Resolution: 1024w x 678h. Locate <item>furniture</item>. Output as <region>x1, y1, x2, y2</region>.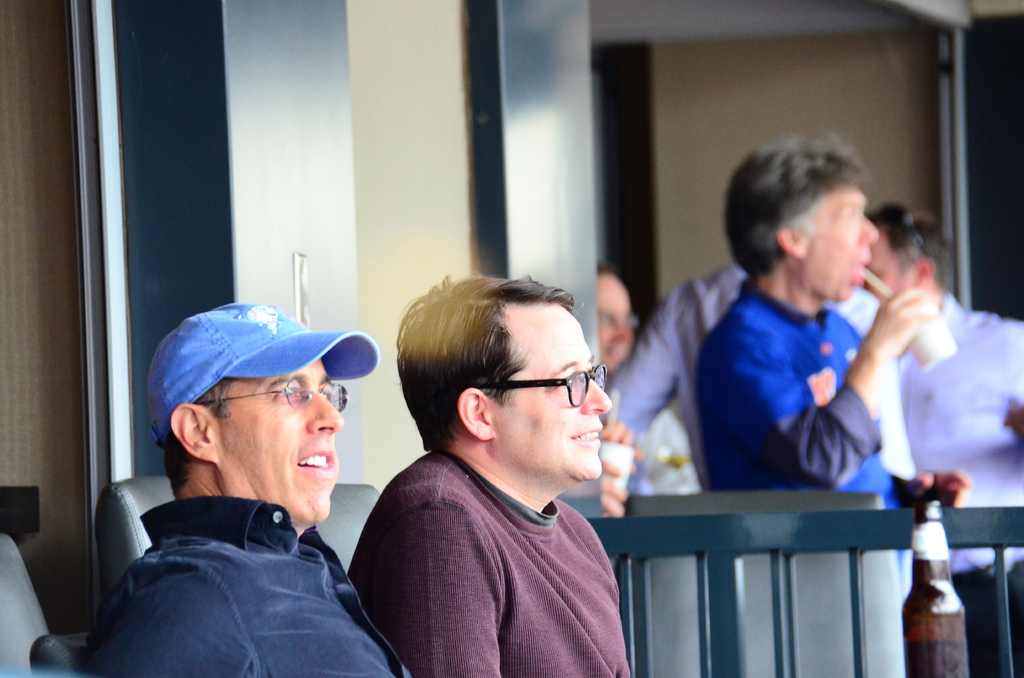
<region>317, 481, 380, 575</region>.
